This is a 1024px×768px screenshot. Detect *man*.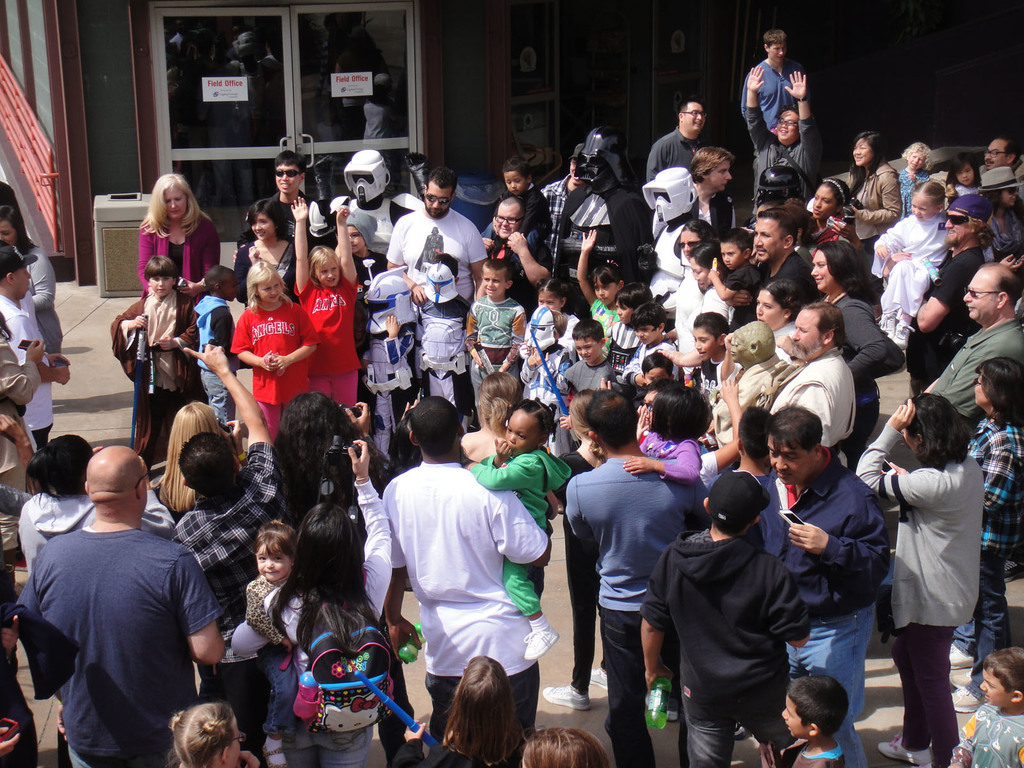
<bbox>535, 142, 591, 261</bbox>.
